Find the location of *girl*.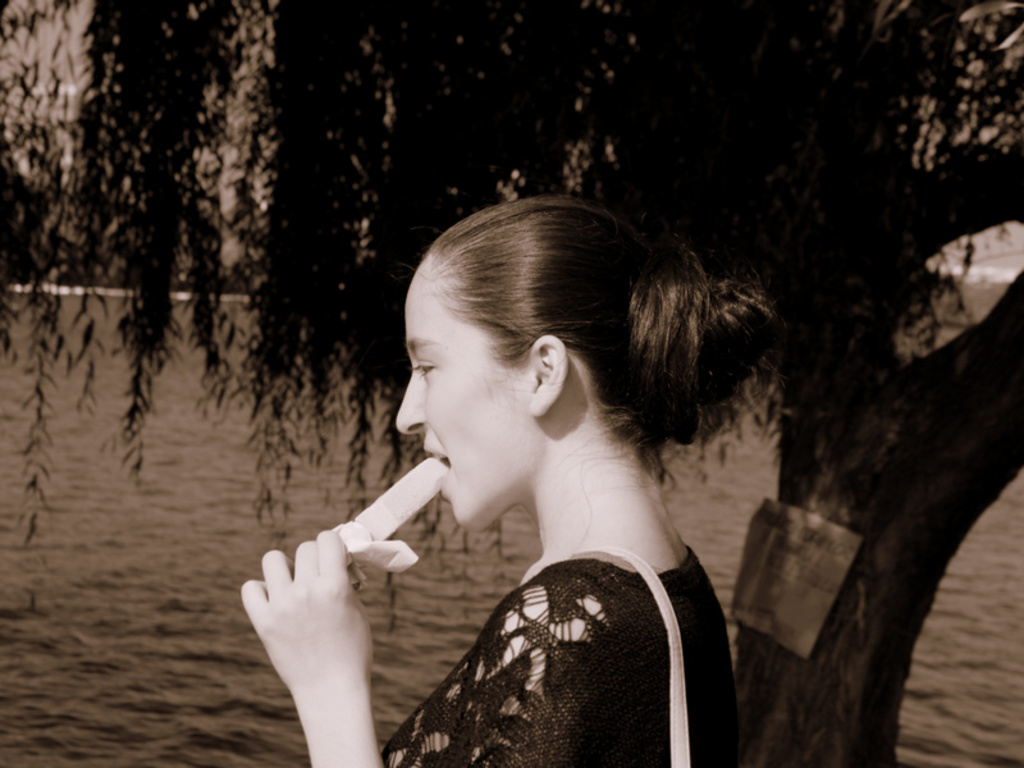
Location: <region>241, 195, 777, 767</region>.
